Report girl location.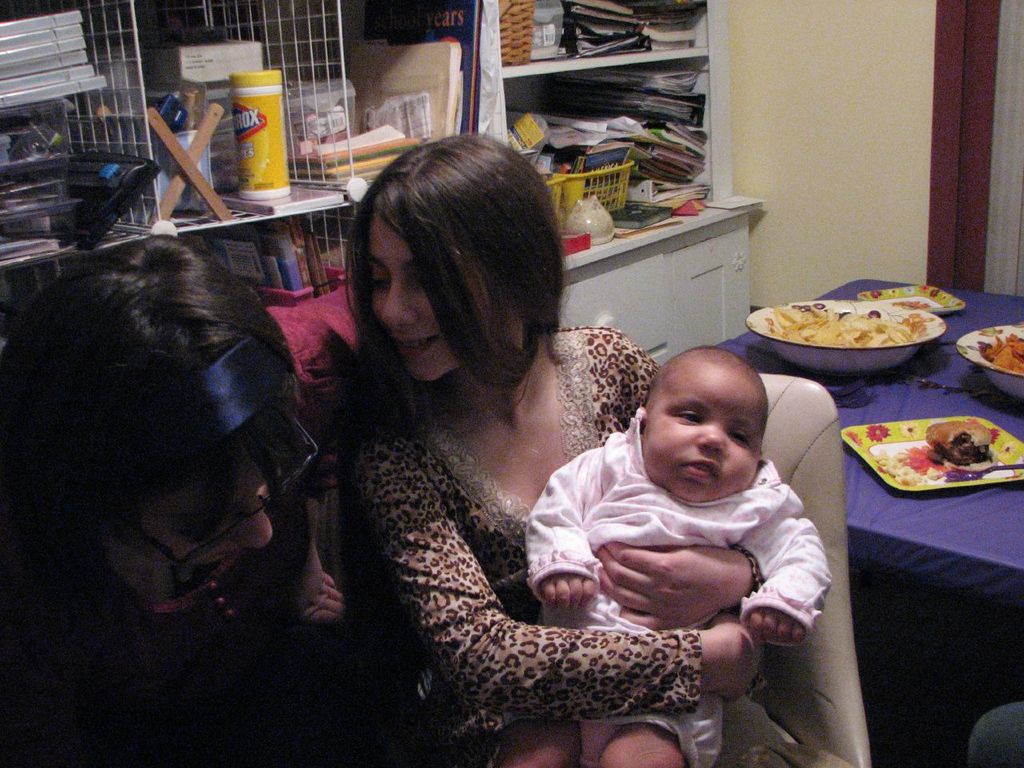
Report: box=[2, 230, 426, 767].
